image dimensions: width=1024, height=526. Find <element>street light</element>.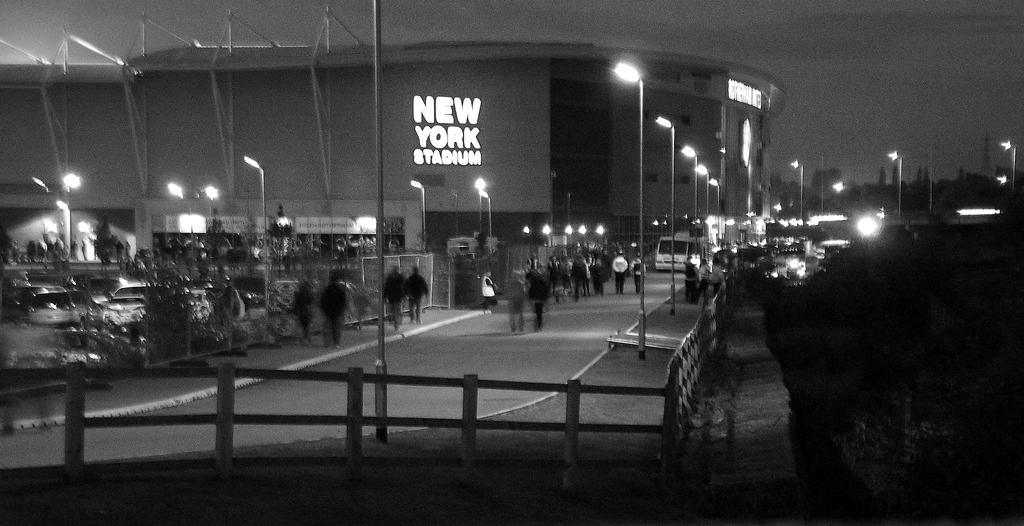
l=680, t=145, r=700, b=260.
